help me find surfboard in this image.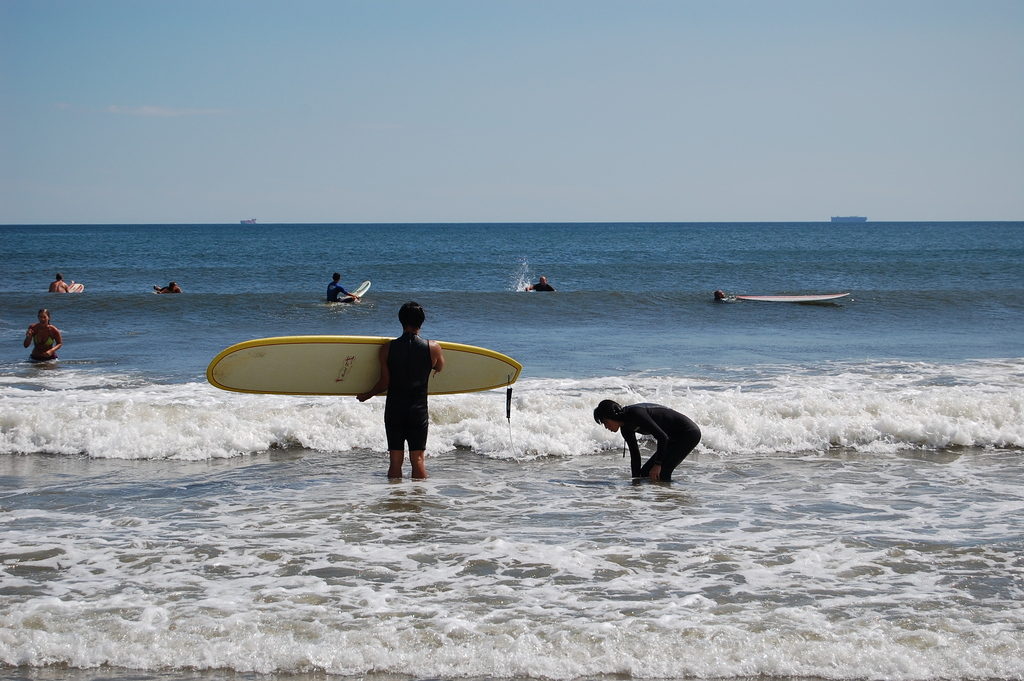
Found it: box(207, 336, 524, 398).
